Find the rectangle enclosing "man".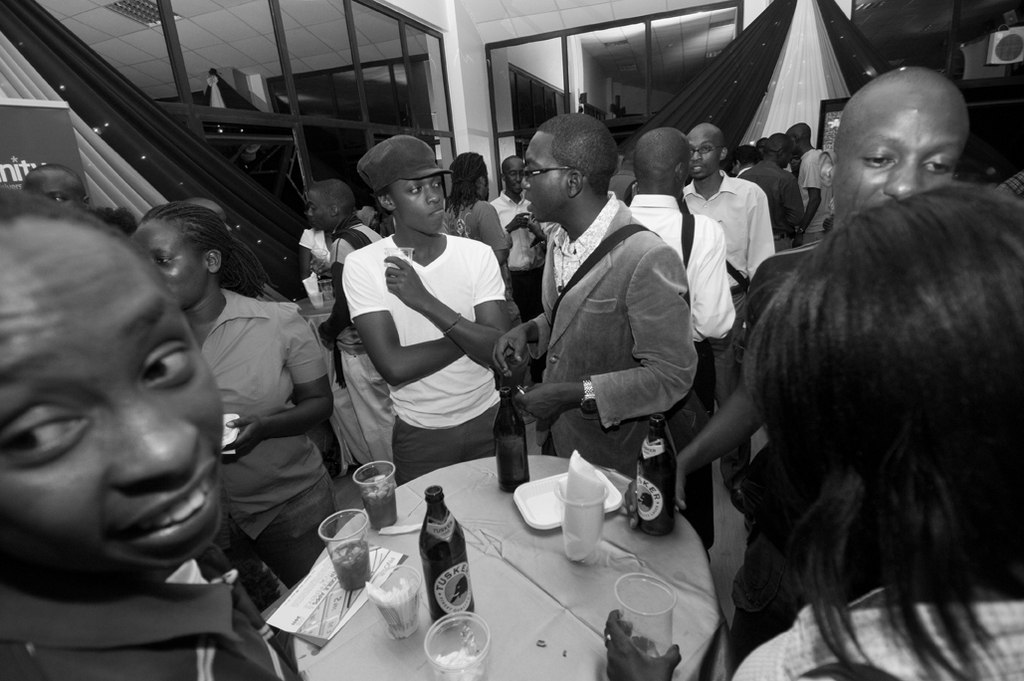
(487, 152, 549, 424).
